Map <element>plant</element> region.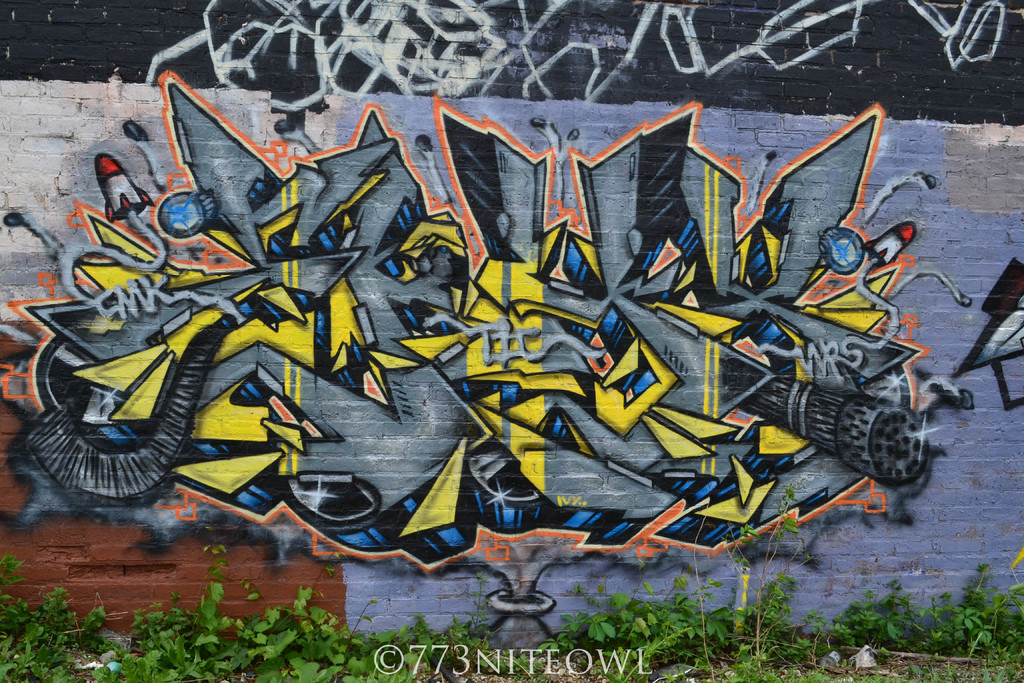
Mapped to 715:475:834:655.
